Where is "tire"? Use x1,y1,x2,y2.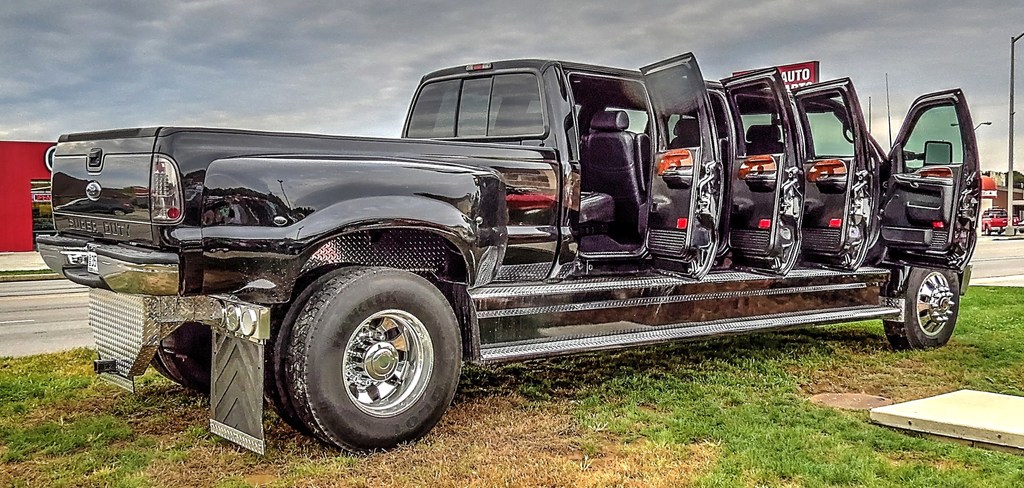
137,299,225,389.
